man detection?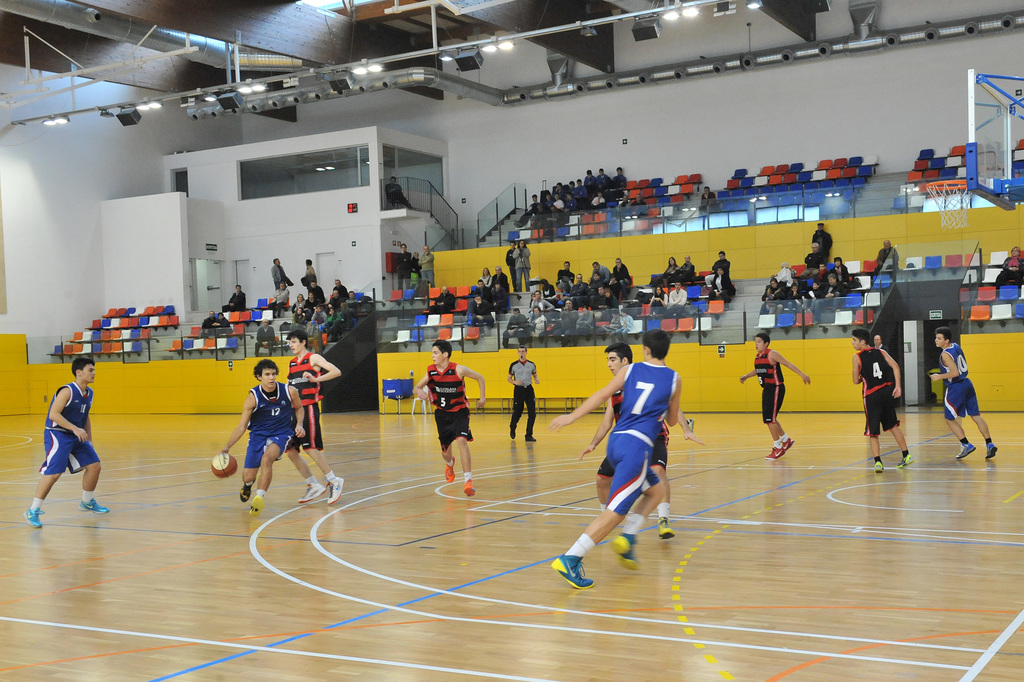
x1=334 y1=278 x2=349 y2=297
